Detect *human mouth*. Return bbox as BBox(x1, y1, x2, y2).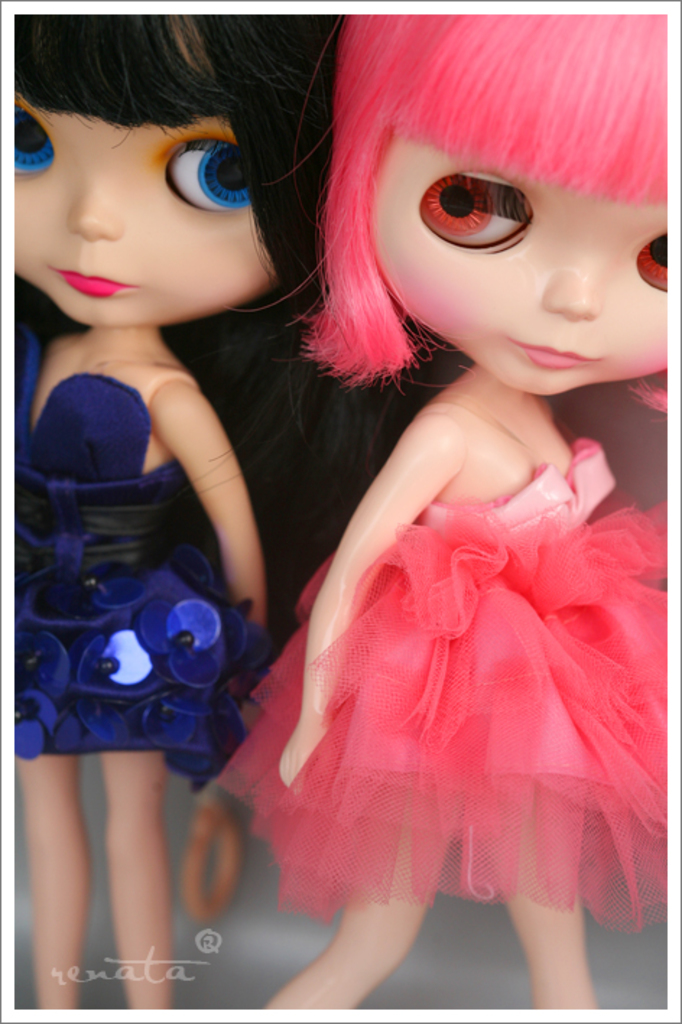
BBox(53, 264, 143, 298).
